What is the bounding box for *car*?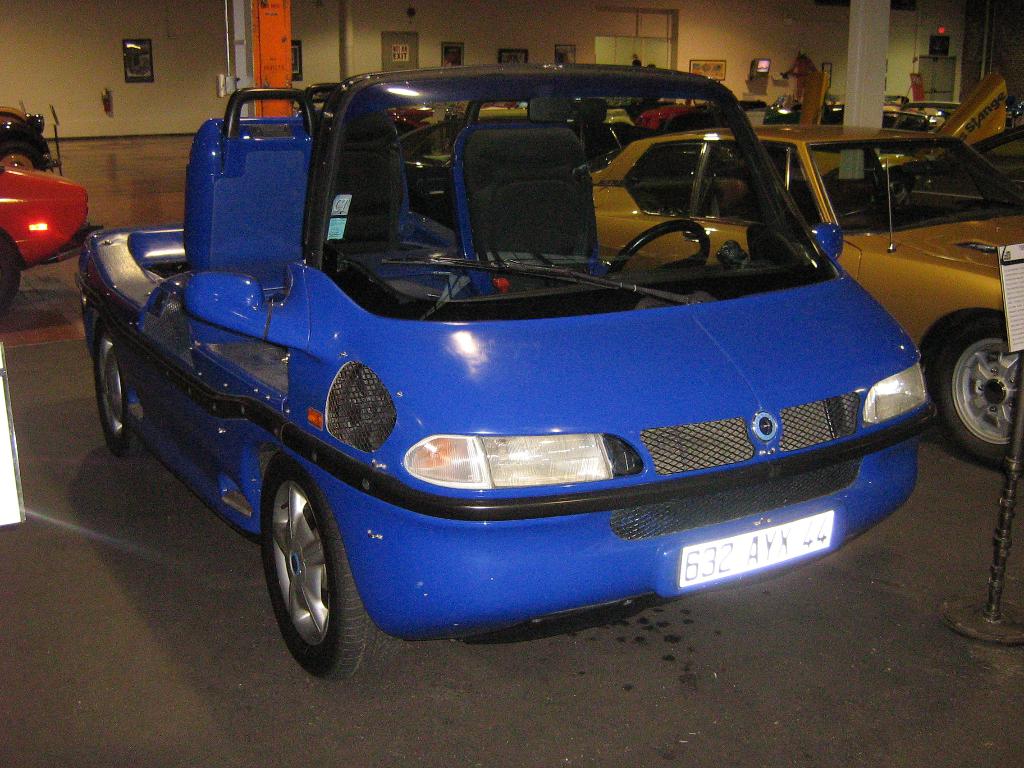
{"left": 70, "top": 54, "right": 947, "bottom": 707}.
